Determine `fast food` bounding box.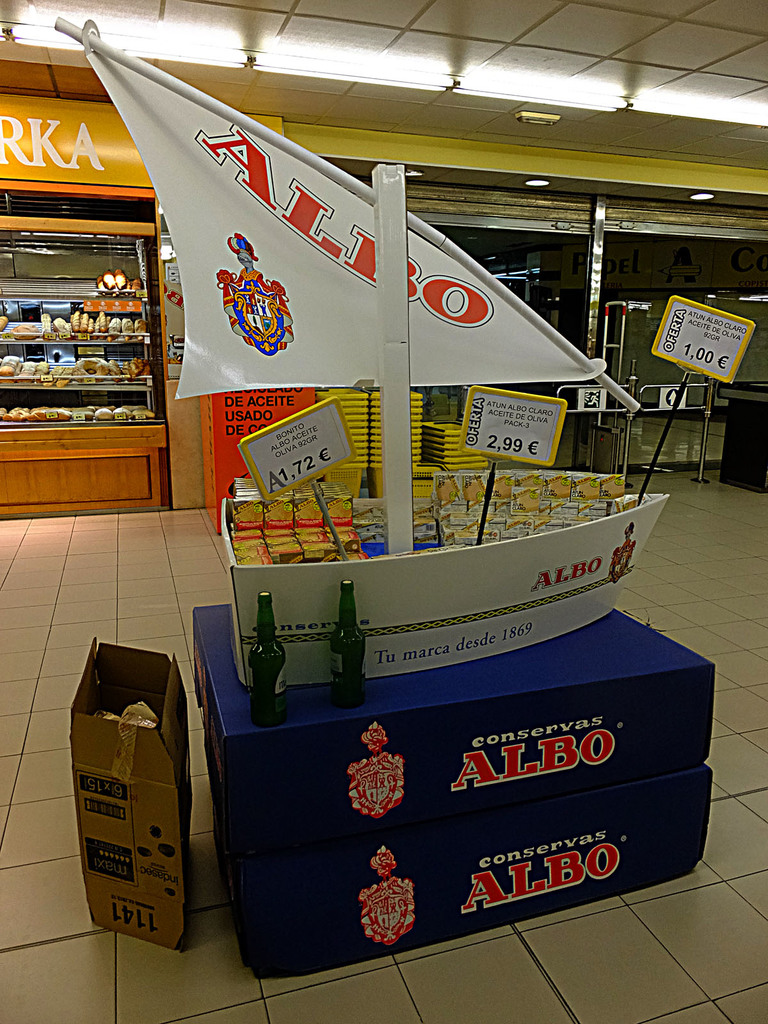
Determined: left=3, top=407, right=70, bottom=426.
